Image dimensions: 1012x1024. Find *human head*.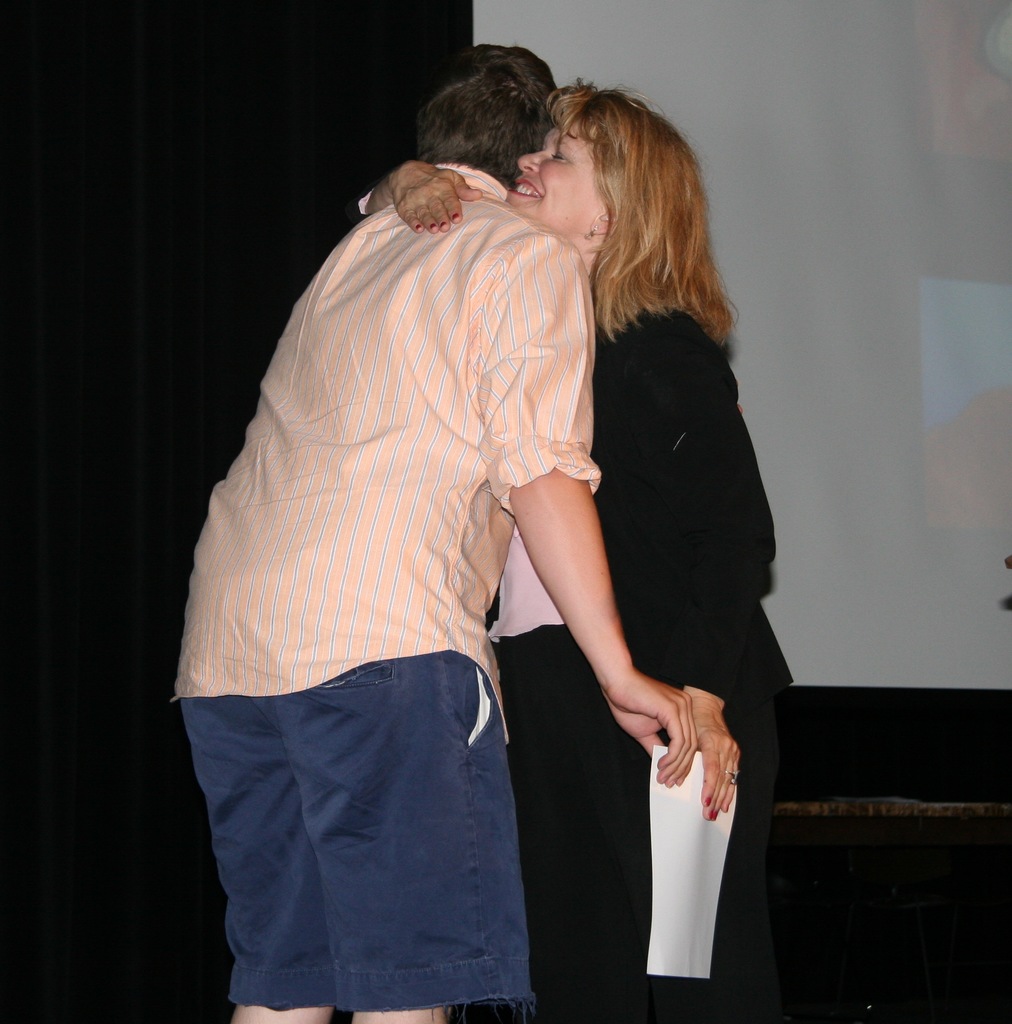
405 42 564 188.
